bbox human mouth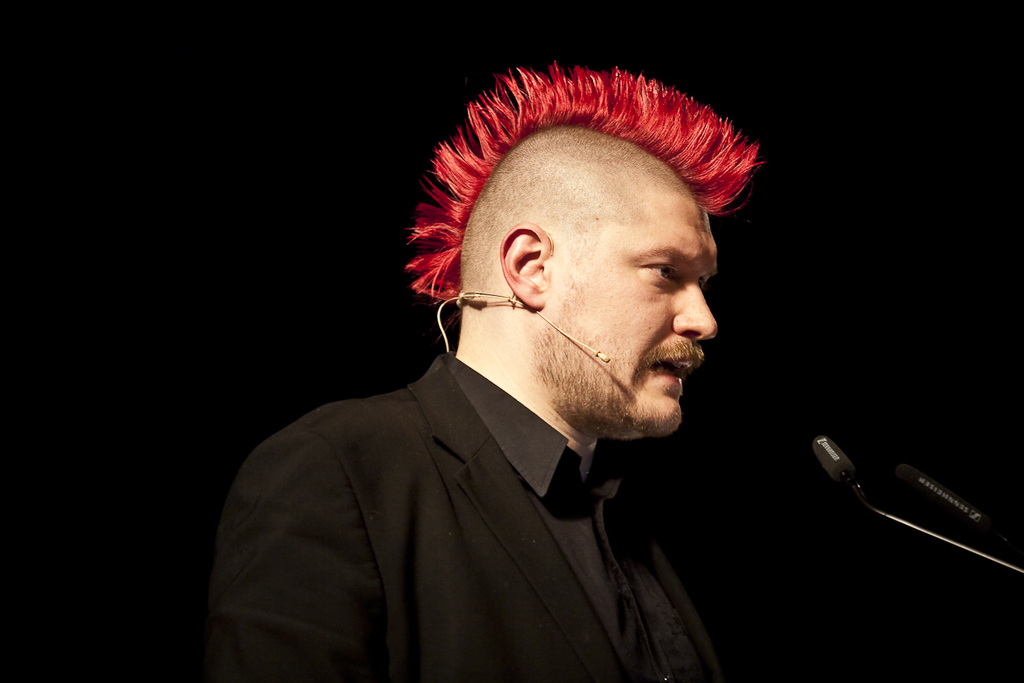
{"left": 636, "top": 345, "right": 701, "bottom": 398}
